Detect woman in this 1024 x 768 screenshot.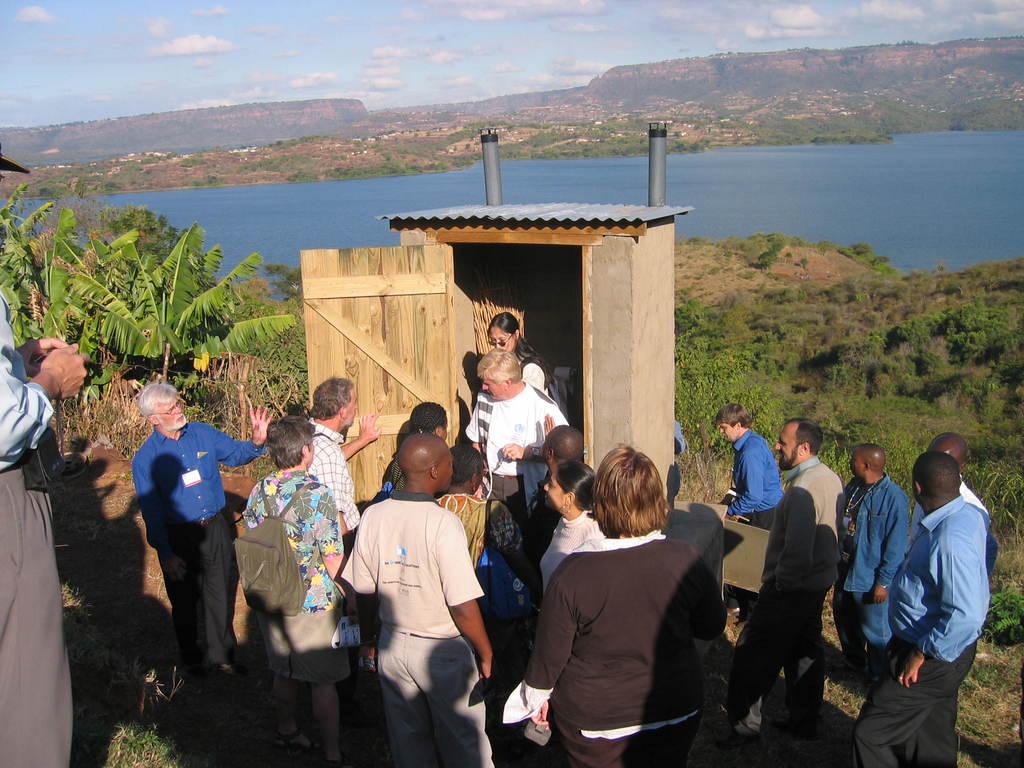
Detection: (242, 415, 353, 767).
